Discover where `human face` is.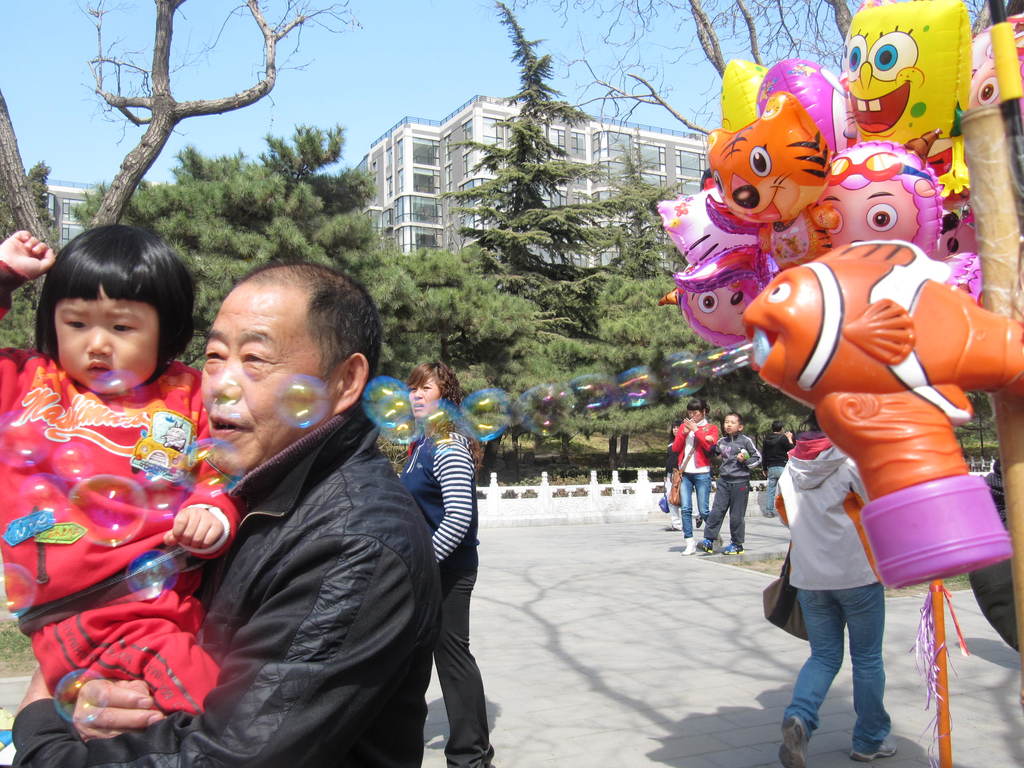
Discovered at (201, 283, 342, 475).
